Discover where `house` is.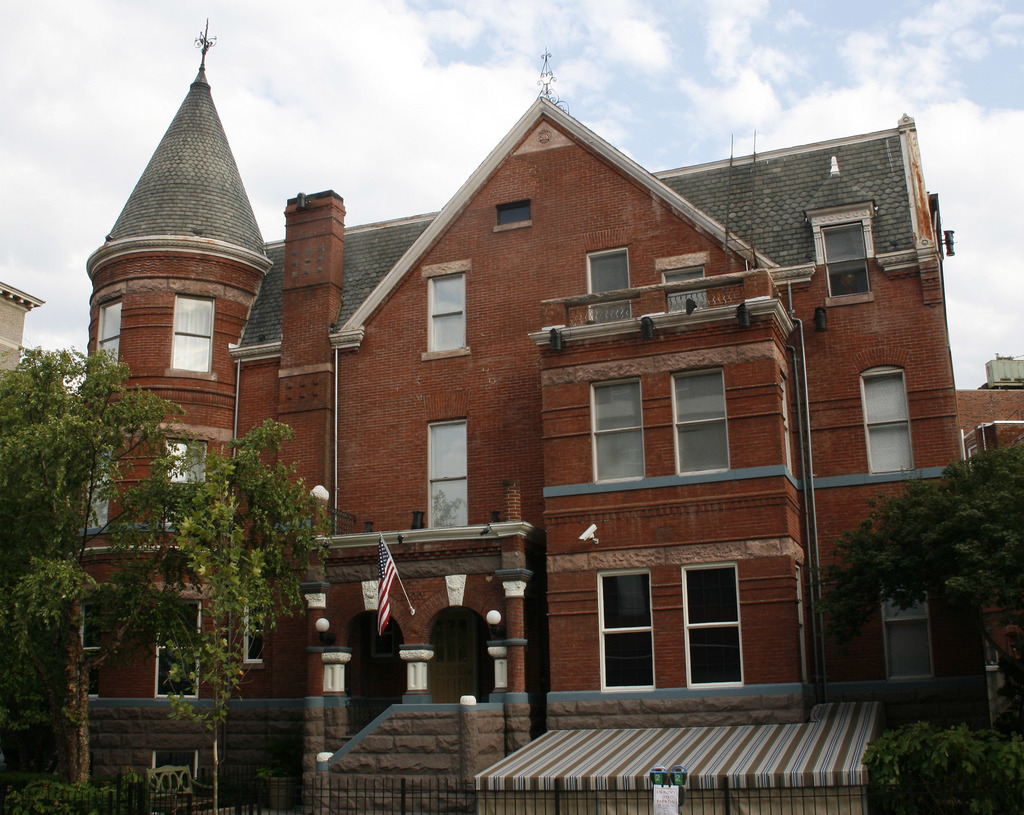
Discovered at <region>0, 276, 40, 384</region>.
